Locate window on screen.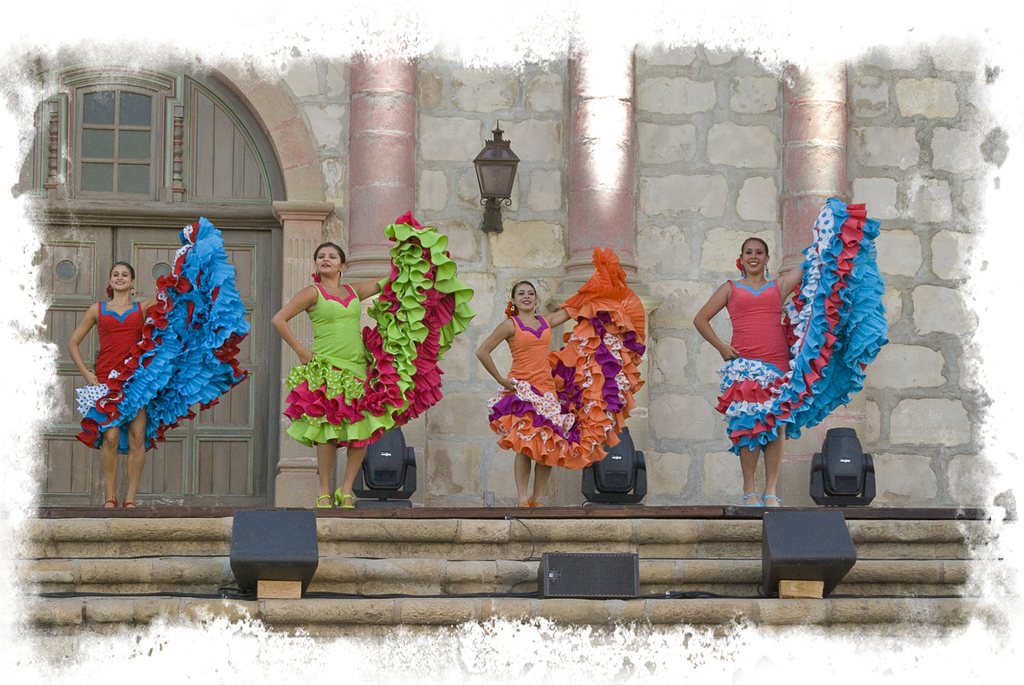
On screen at {"left": 61, "top": 75, "right": 170, "bottom": 194}.
